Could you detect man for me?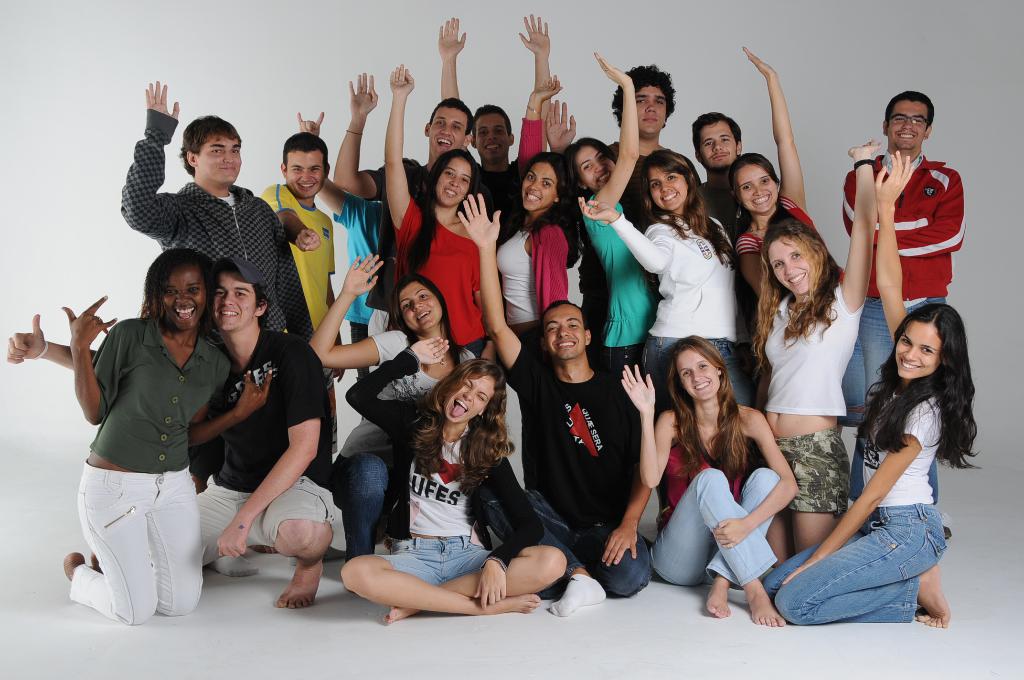
Detection result: BBox(326, 95, 499, 266).
